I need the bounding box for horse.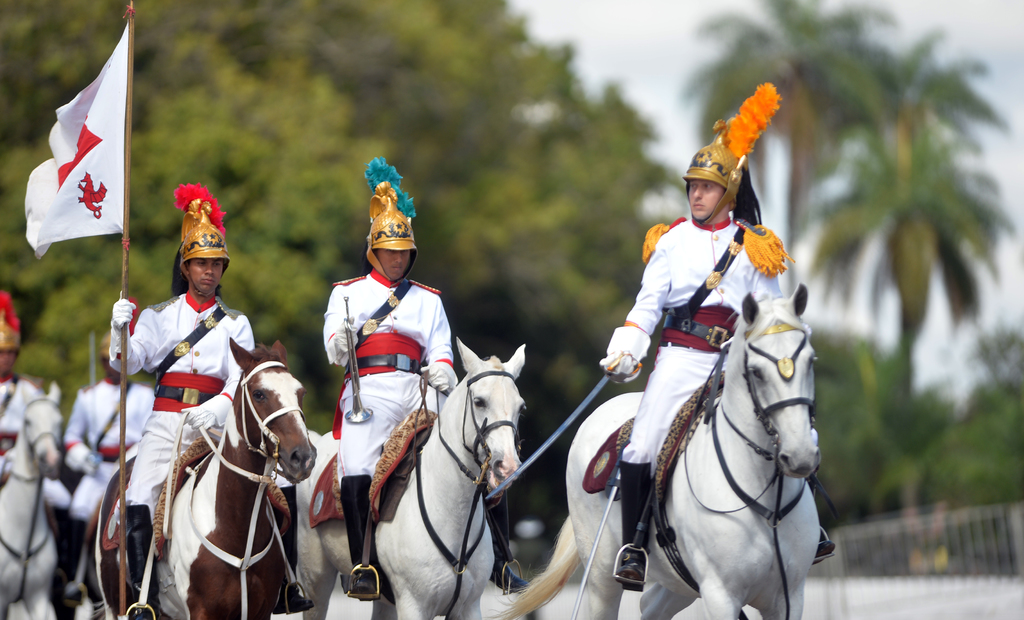
Here it is: l=46, t=470, r=93, b=619.
